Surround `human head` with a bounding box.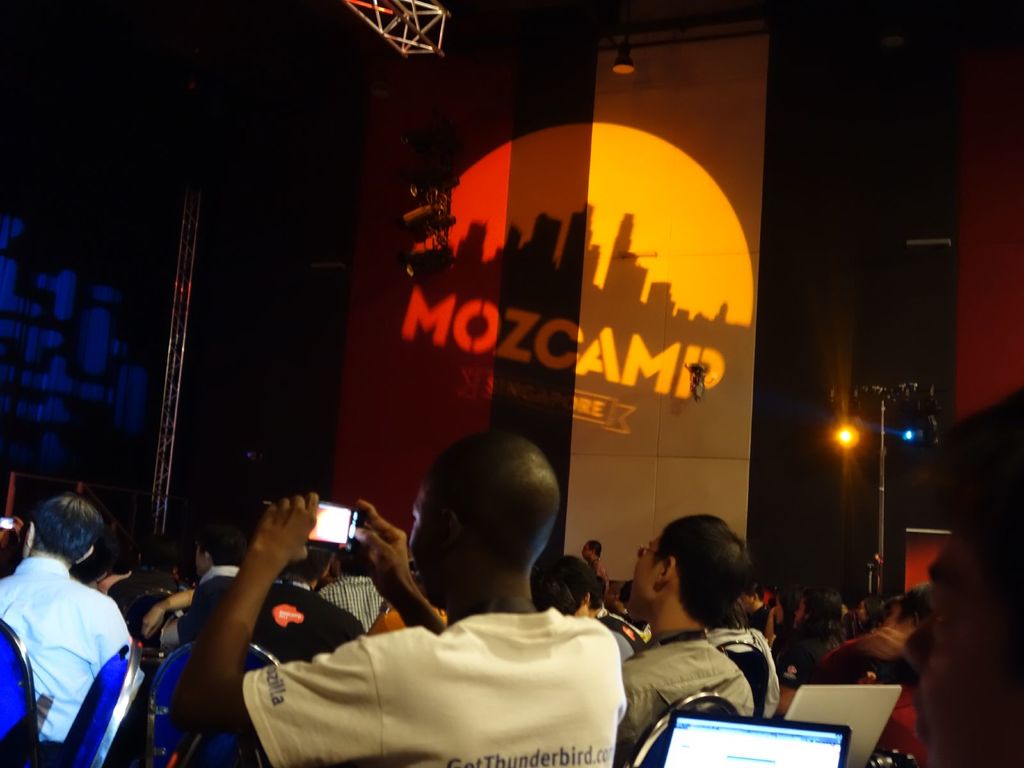
l=330, t=545, r=375, b=580.
